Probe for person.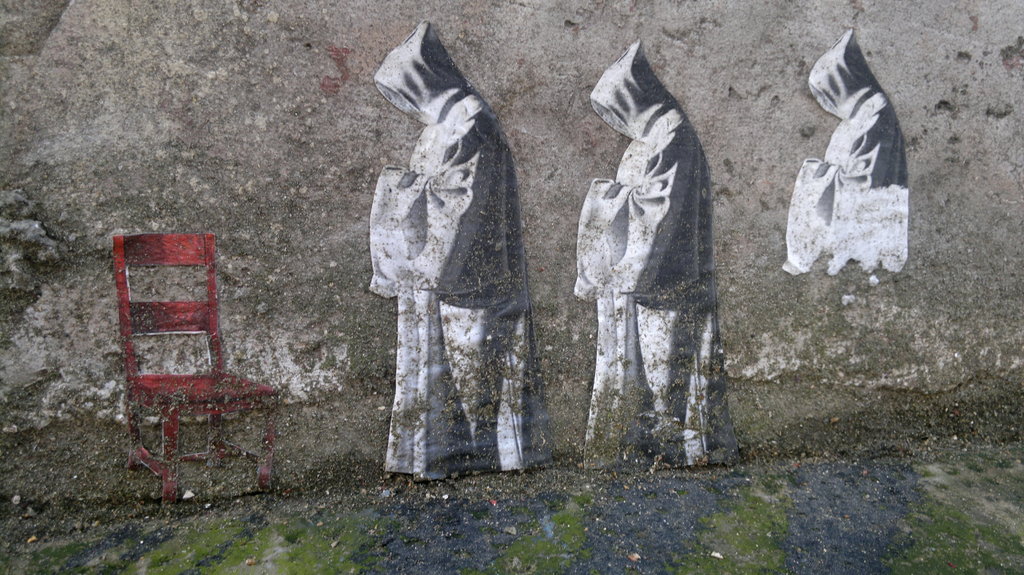
Probe result: [589, 19, 738, 473].
